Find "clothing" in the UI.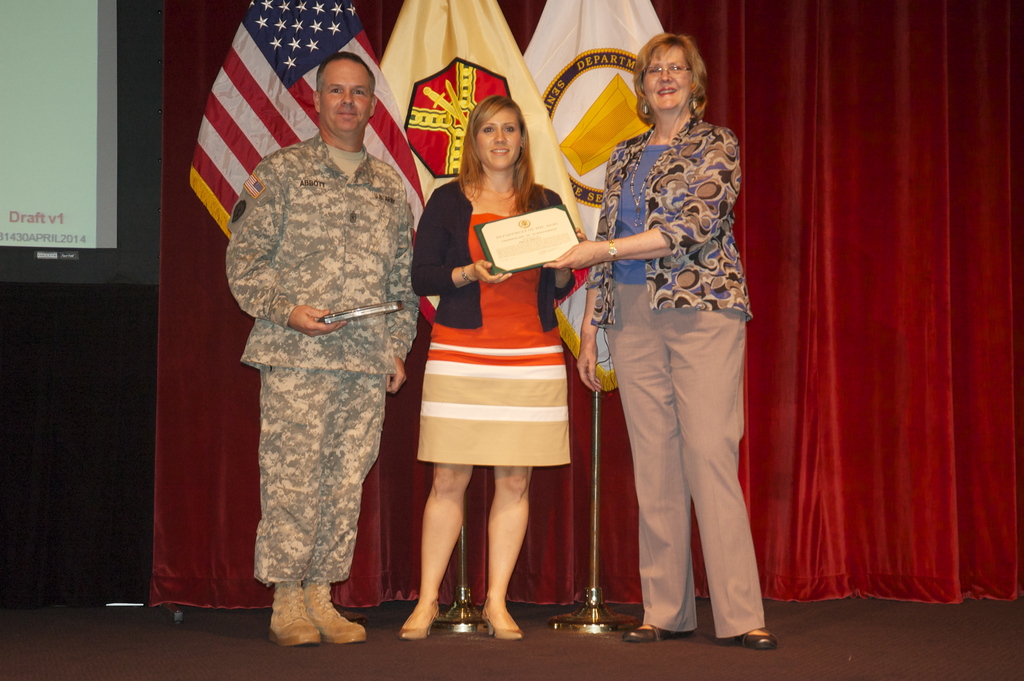
UI element at bbox(223, 74, 422, 639).
